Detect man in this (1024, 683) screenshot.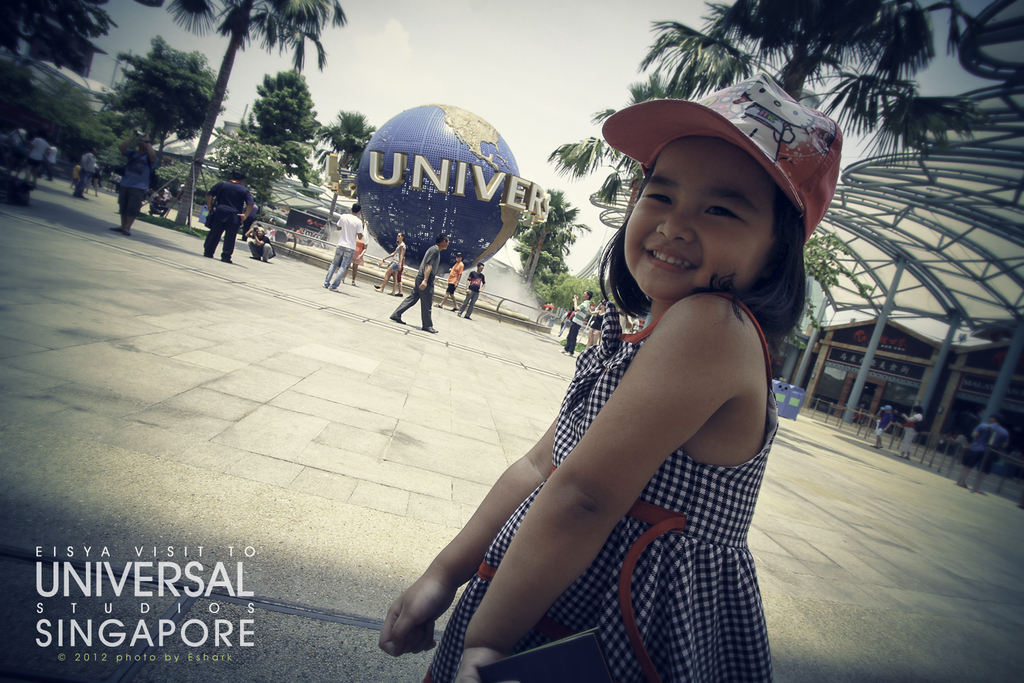
Detection: Rect(113, 125, 180, 224).
